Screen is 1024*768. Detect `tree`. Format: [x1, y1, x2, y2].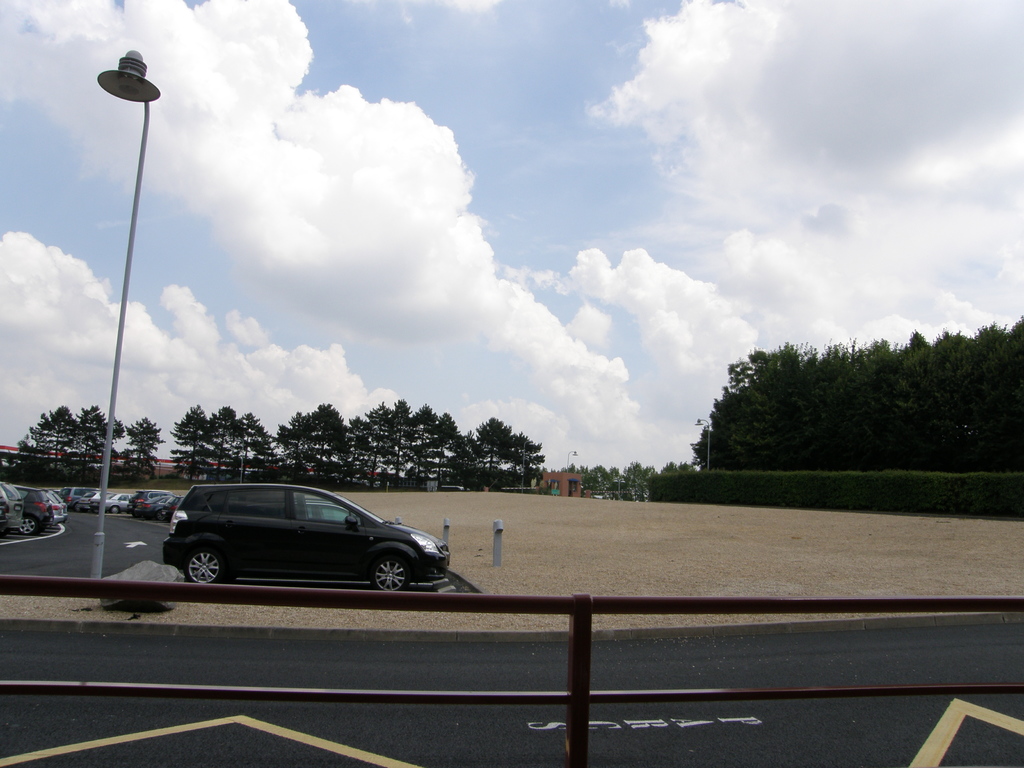
[12, 400, 74, 491].
